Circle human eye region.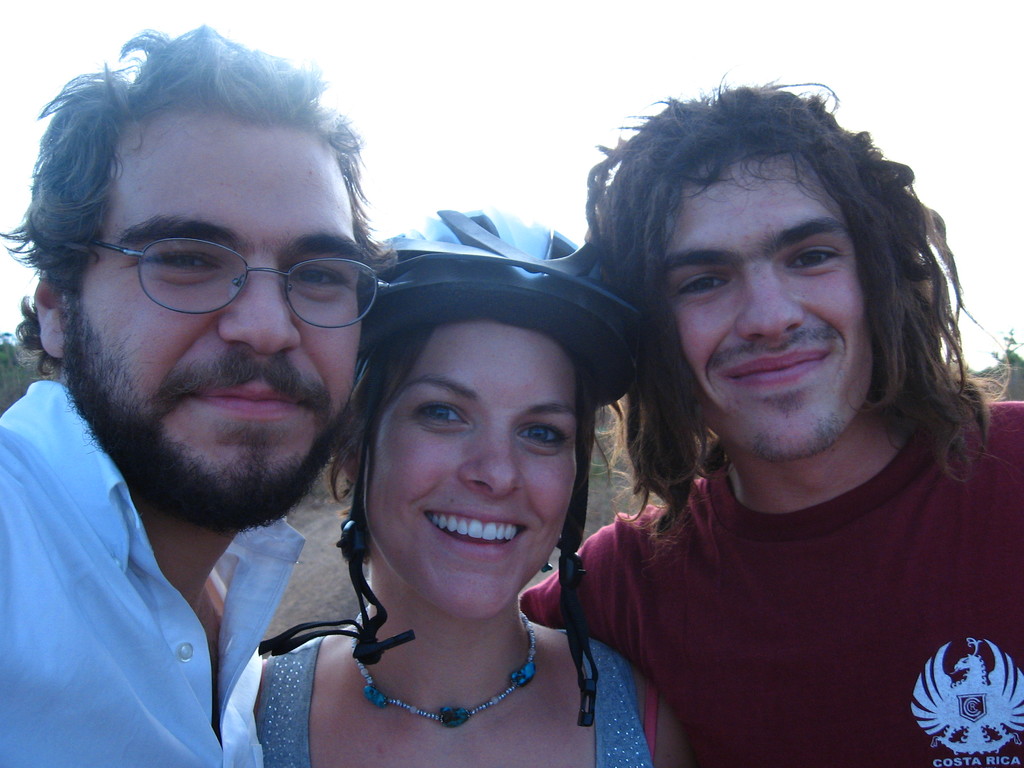
Region: l=292, t=262, r=349, b=295.
